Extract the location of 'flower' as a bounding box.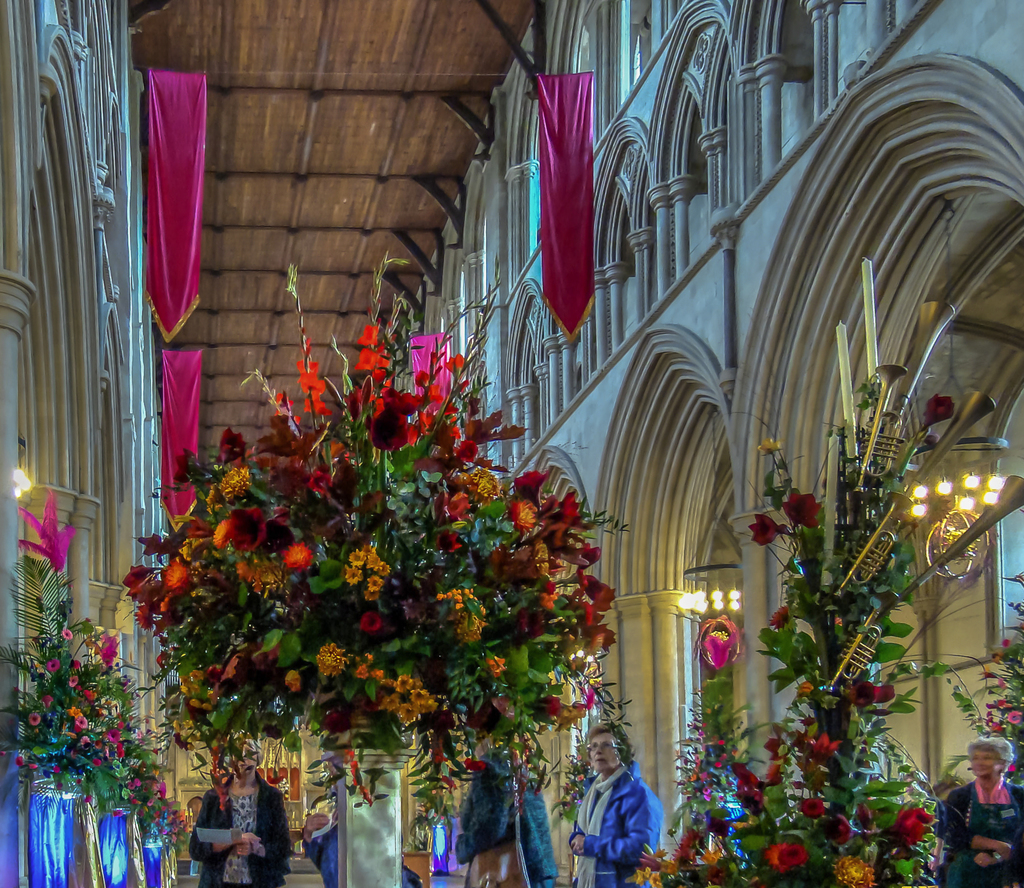
(left=83, top=794, right=95, bottom=804).
